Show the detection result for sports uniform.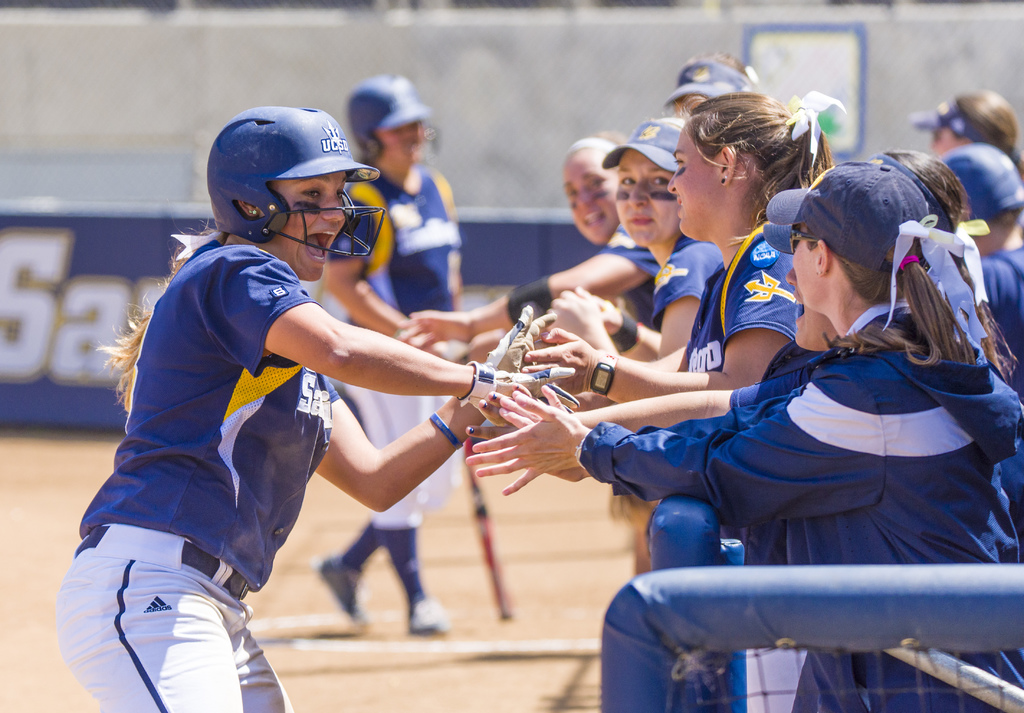
BBox(646, 230, 731, 335).
